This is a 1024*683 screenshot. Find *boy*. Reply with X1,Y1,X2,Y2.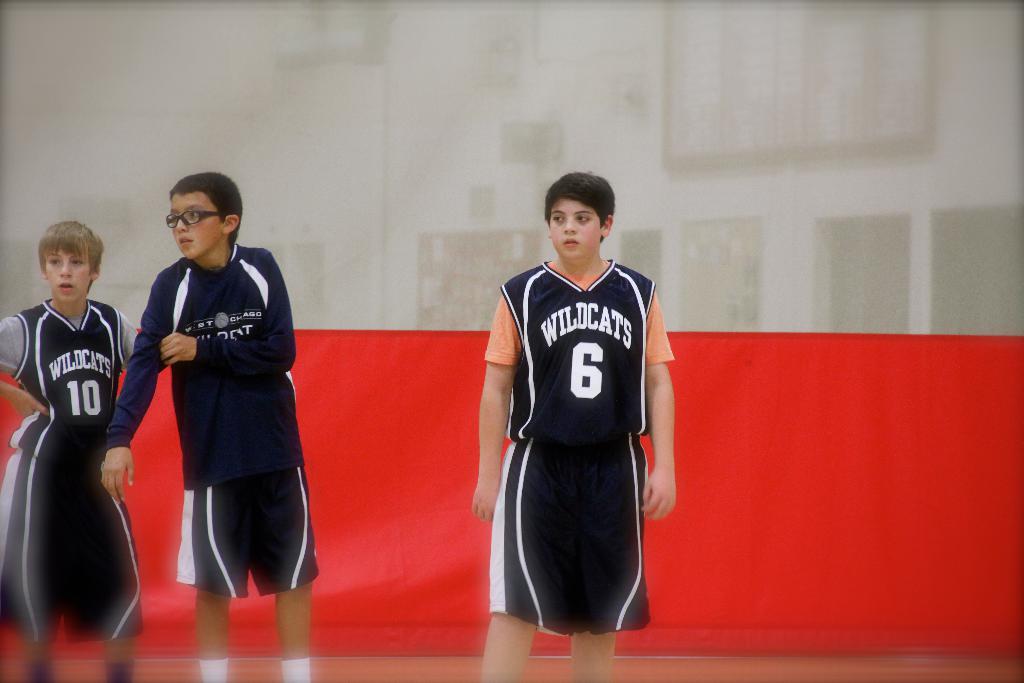
474,170,678,682.
